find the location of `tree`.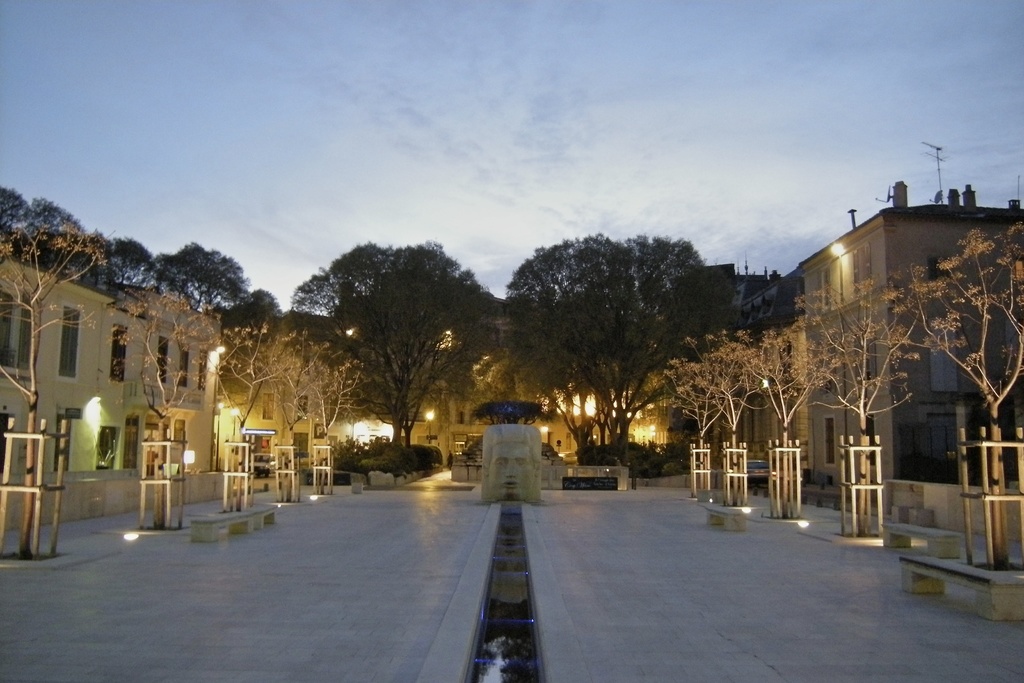
Location: [289,349,364,490].
